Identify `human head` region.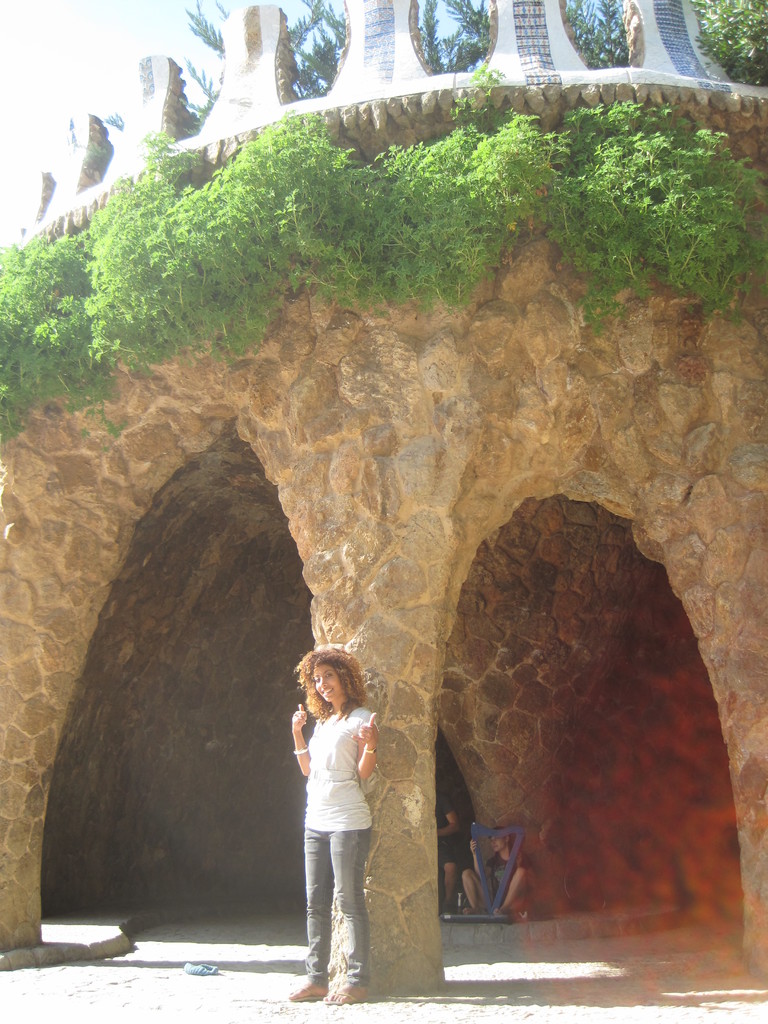
Region: {"x1": 488, "y1": 819, "x2": 509, "y2": 852}.
